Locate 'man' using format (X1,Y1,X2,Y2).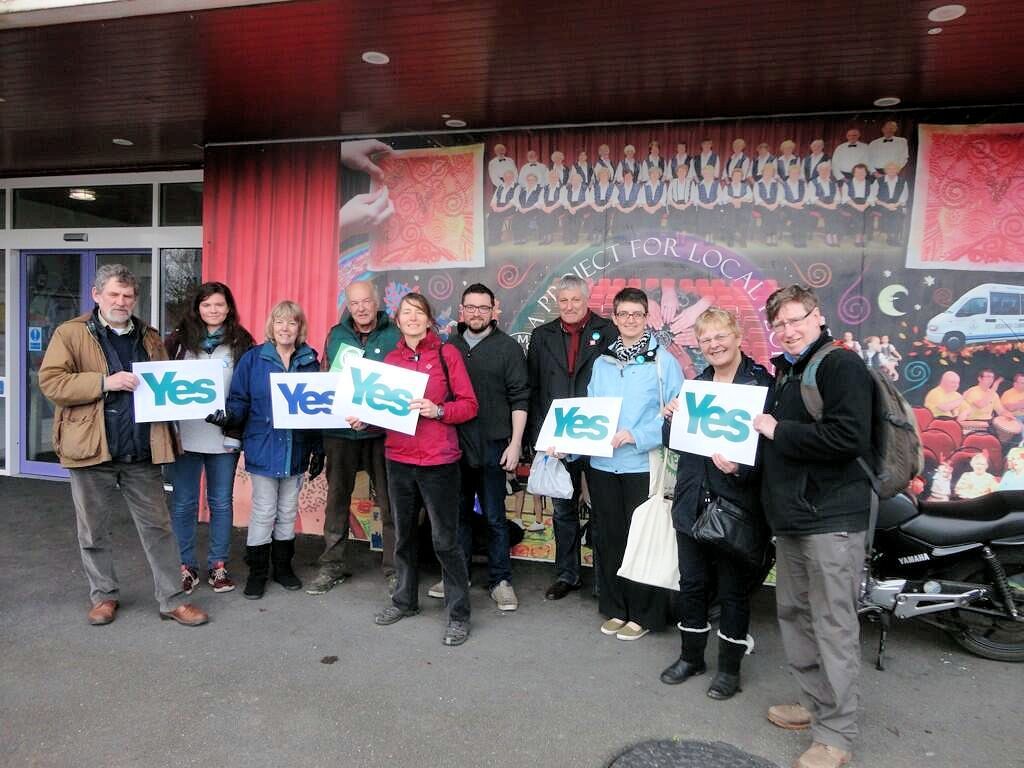
(441,279,541,625).
